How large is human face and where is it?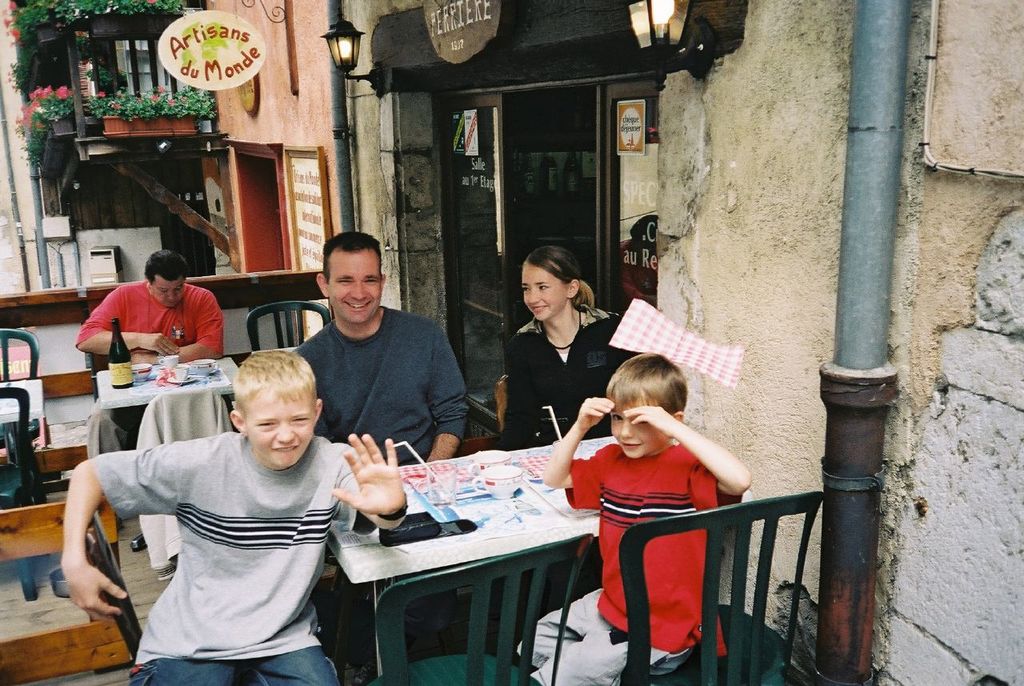
Bounding box: [522,263,574,322].
